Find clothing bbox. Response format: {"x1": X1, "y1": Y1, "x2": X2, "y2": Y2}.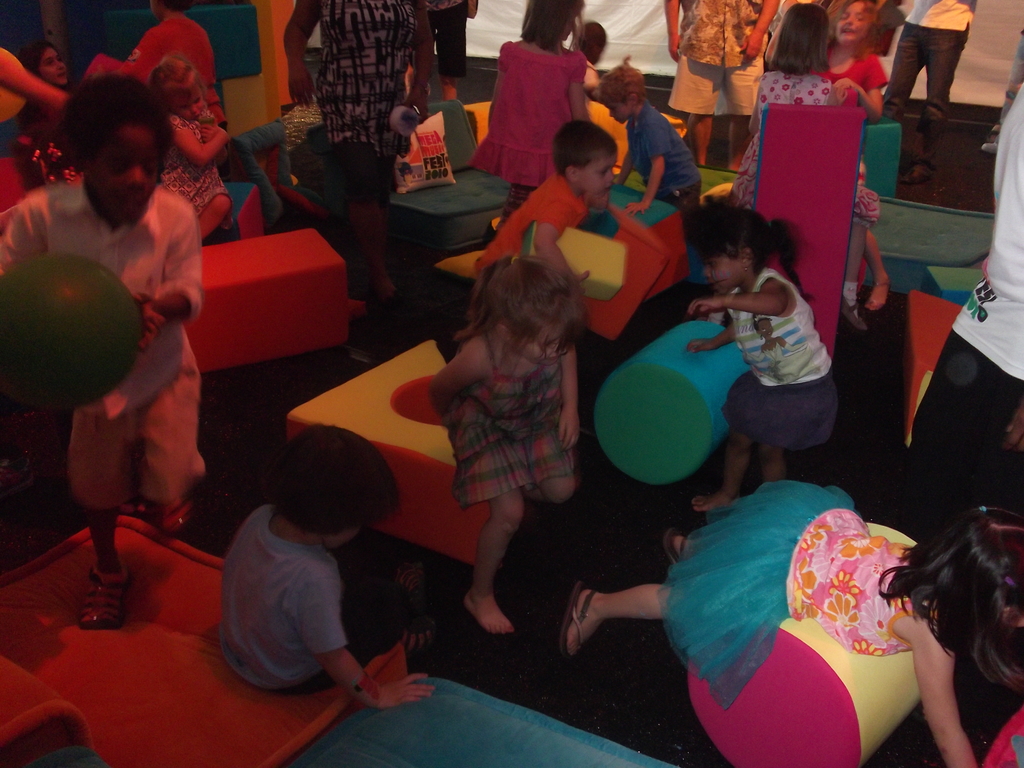
{"x1": 724, "y1": 69, "x2": 850, "y2": 192}.
